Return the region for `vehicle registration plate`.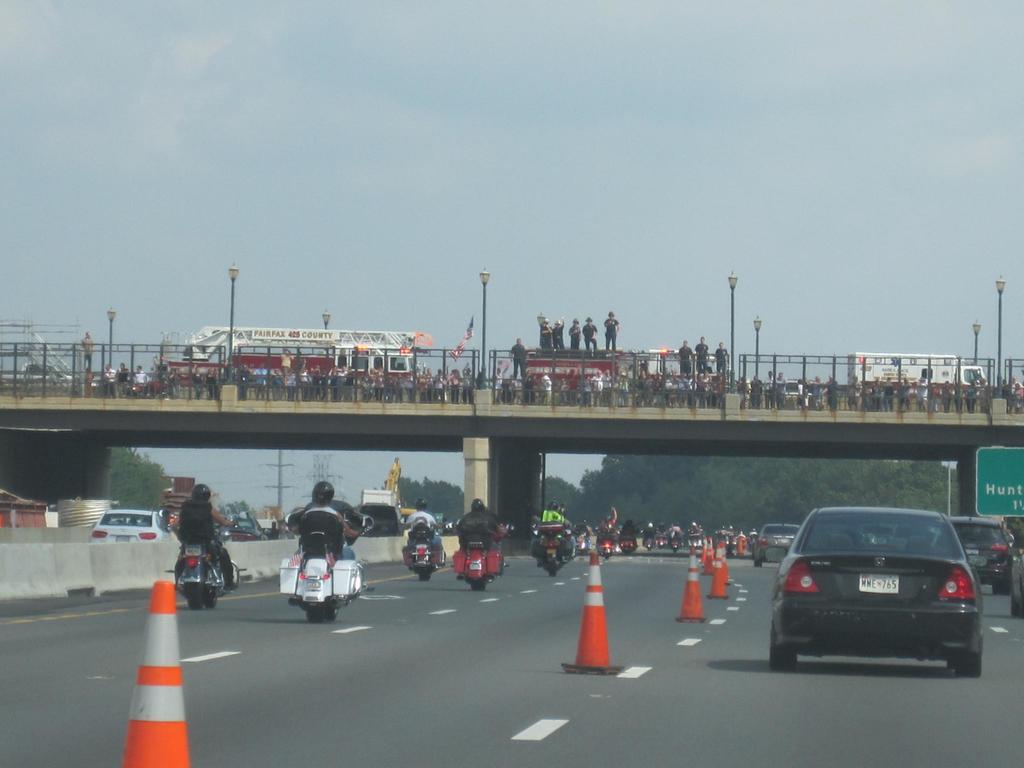
<box>858,575,899,592</box>.
